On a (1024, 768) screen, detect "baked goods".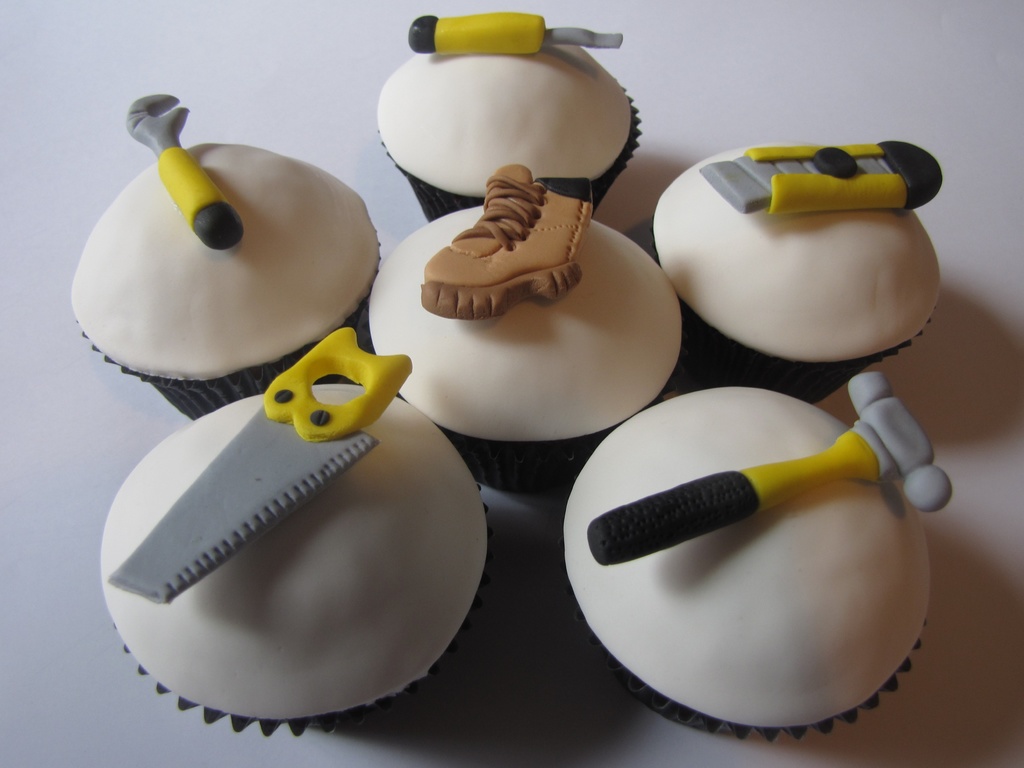
[x1=561, y1=373, x2=953, y2=739].
